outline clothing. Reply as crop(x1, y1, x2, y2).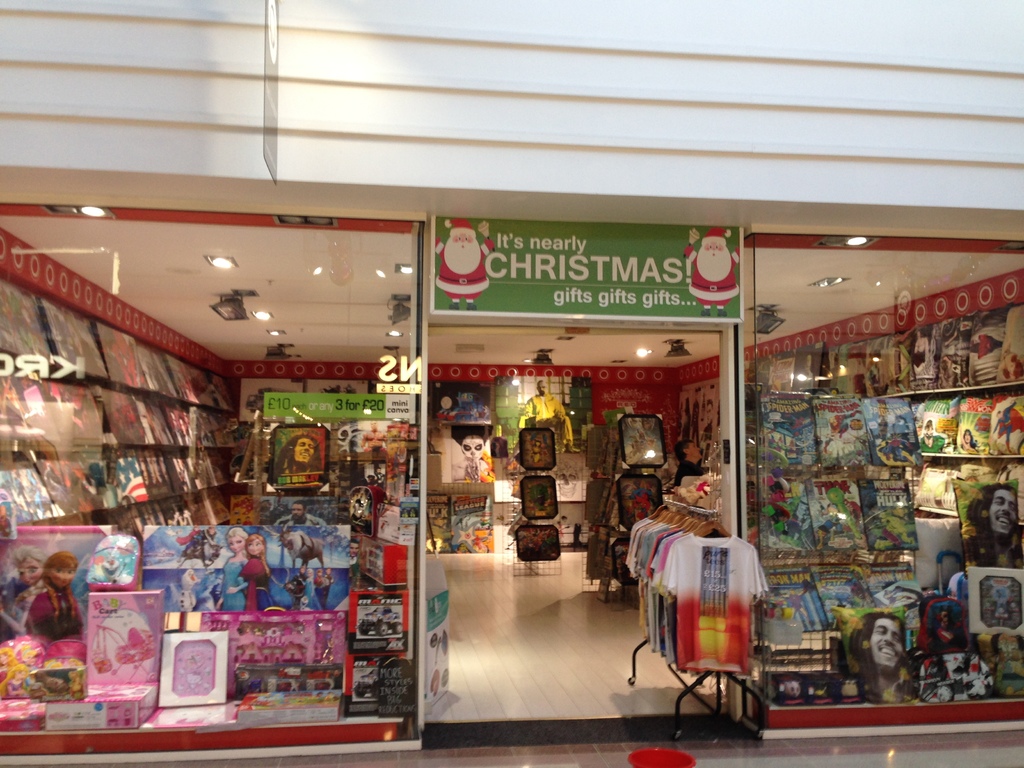
crop(5, 579, 28, 616).
